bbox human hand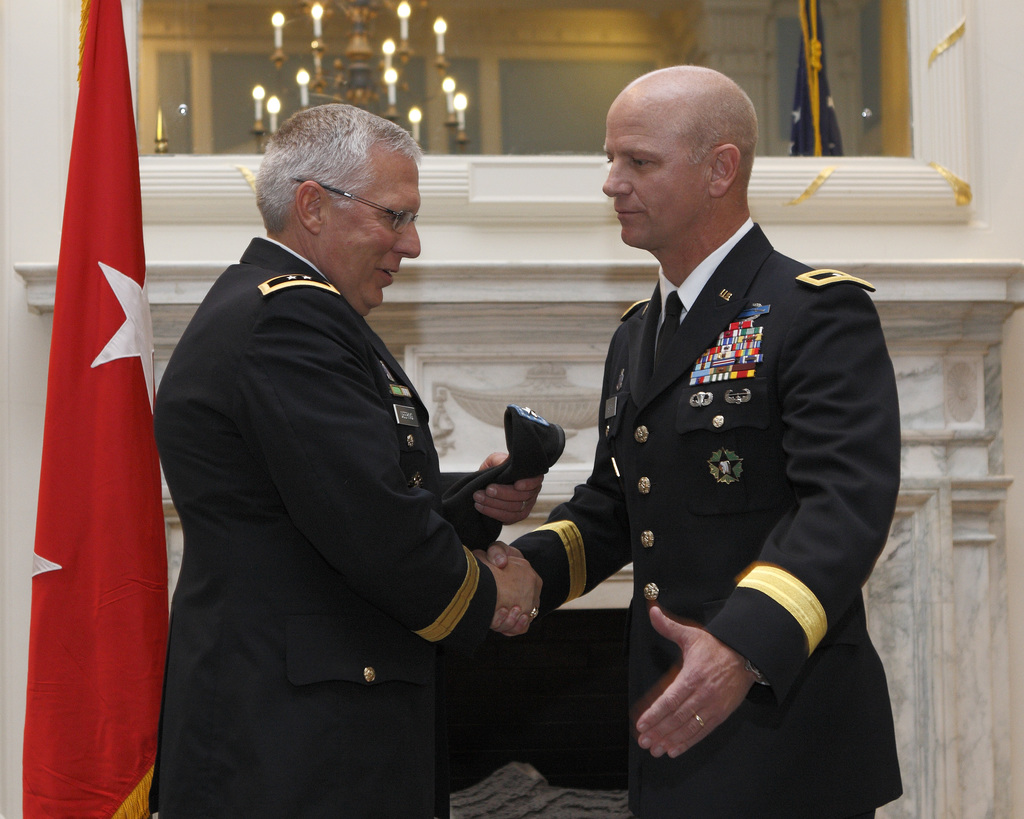
region(472, 548, 540, 623)
